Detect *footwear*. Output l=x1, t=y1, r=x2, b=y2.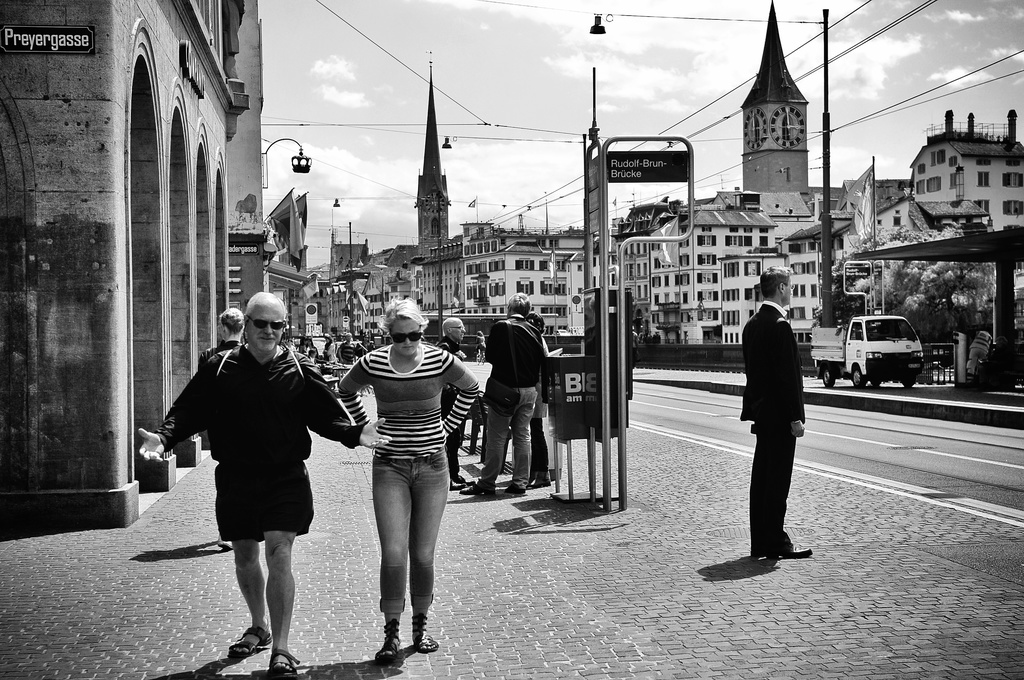
l=228, t=626, r=271, b=660.
